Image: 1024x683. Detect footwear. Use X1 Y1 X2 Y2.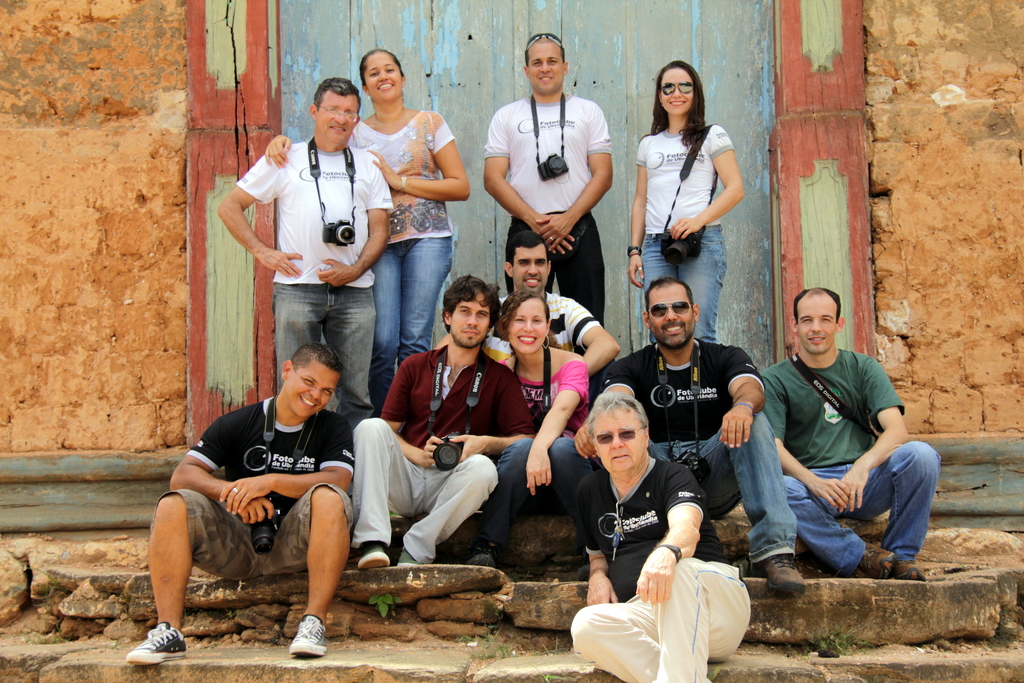
891 552 922 581.
